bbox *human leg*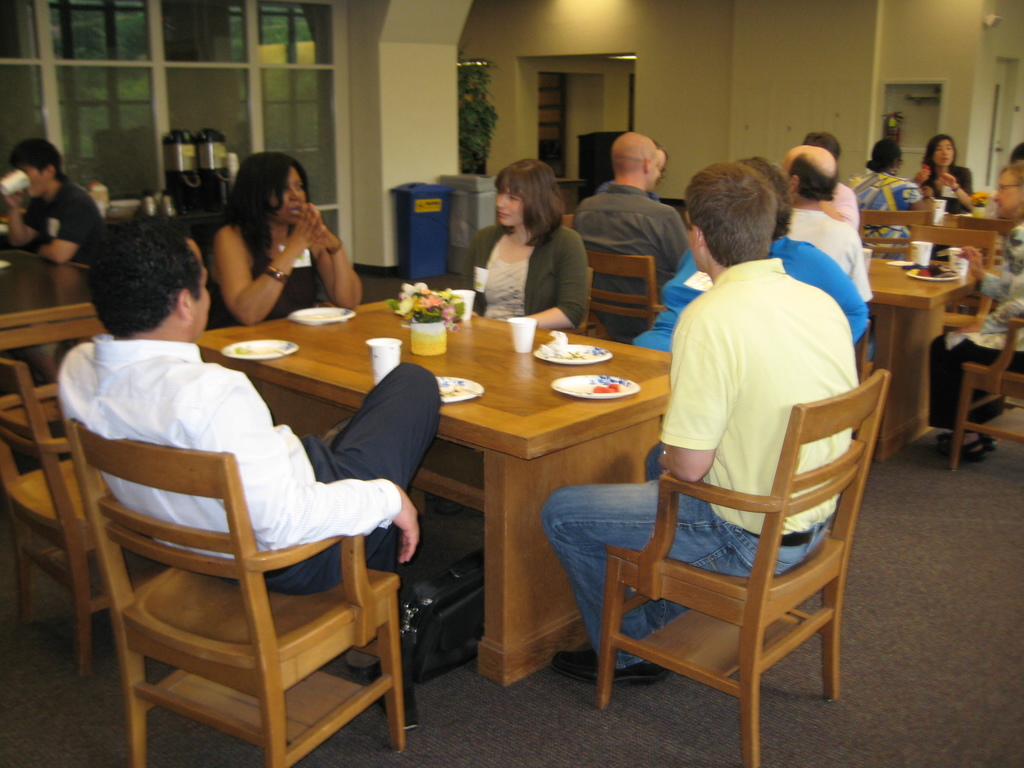
x1=926, y1=334, x2=1021, y2=457
